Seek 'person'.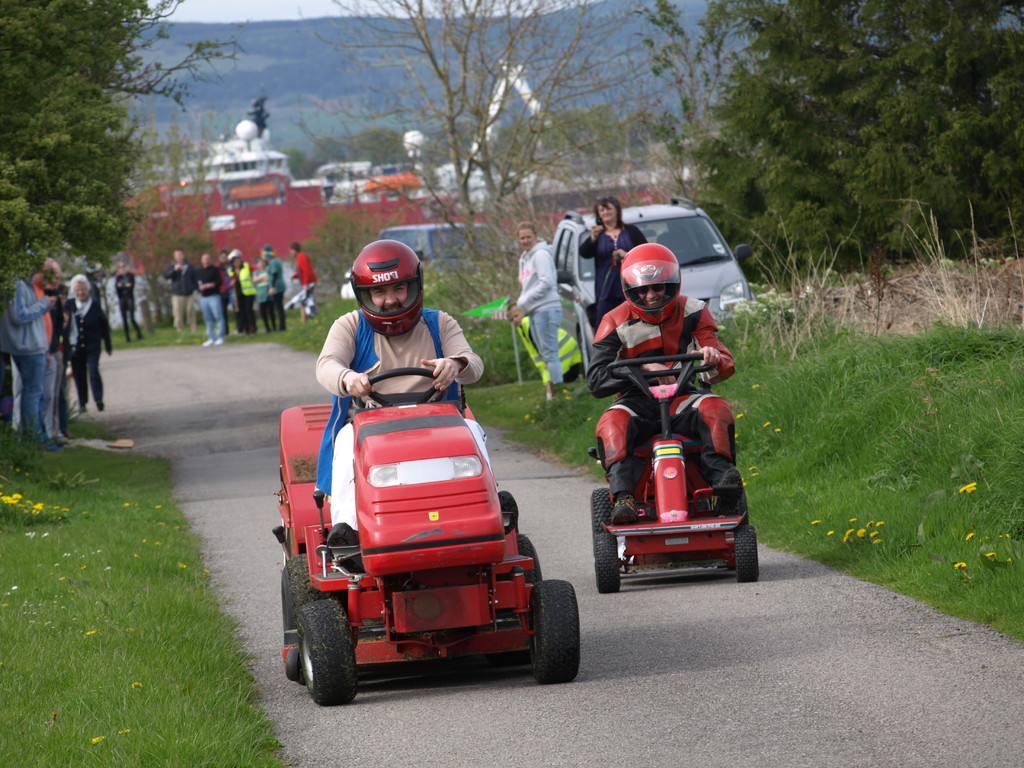
[left=505, top=220, right=568, bottom=392].
